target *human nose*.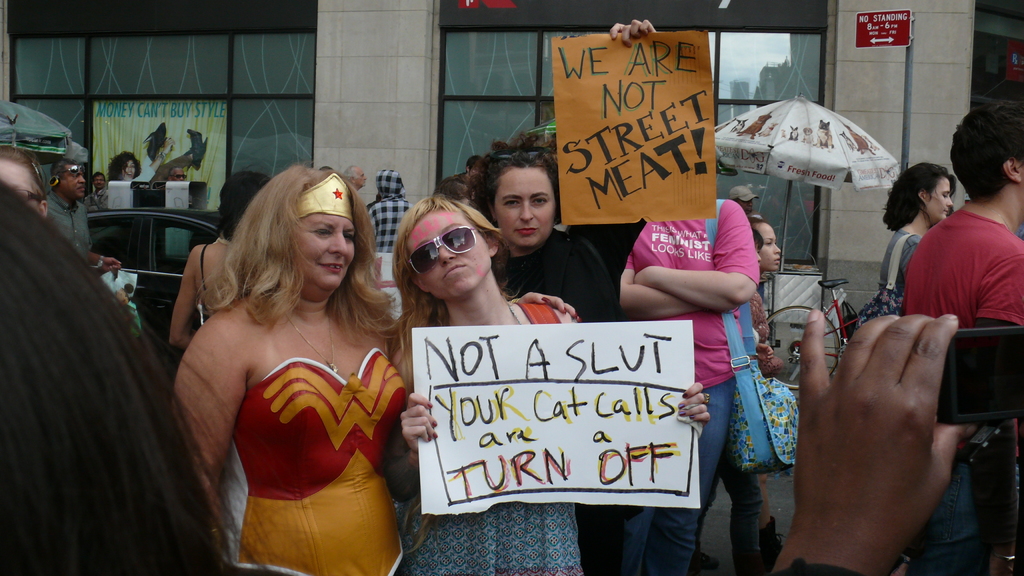
Target region: crop(325, 233, 348, 254).
